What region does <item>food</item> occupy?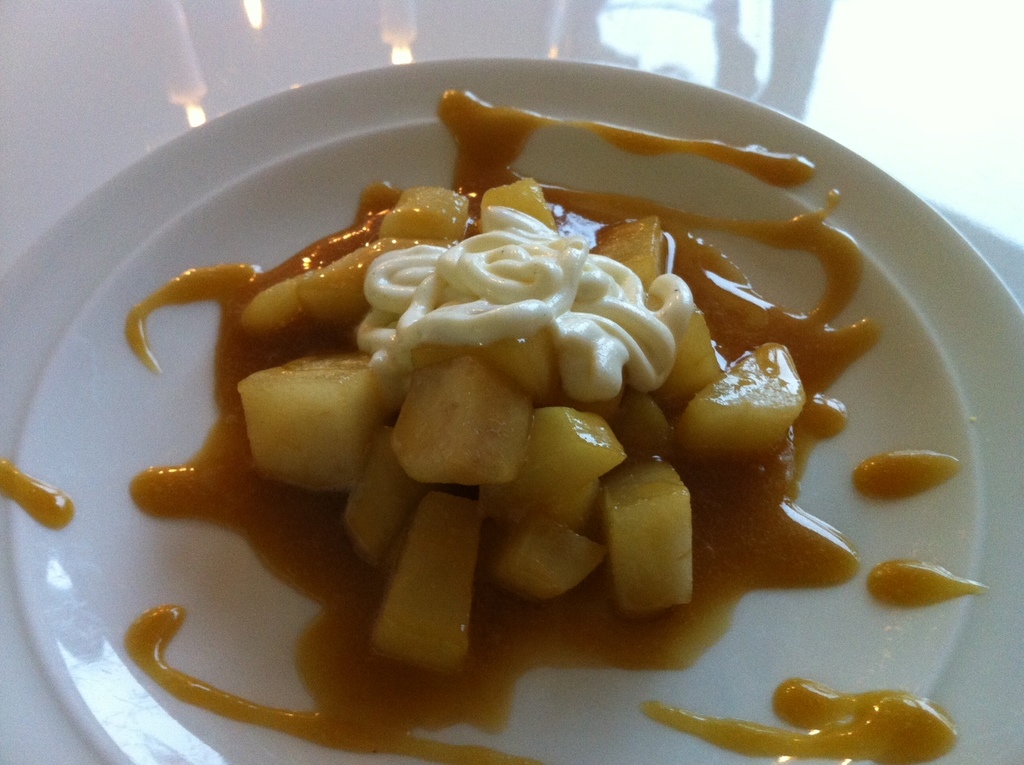
{"left": 121, "top": 81, "right": 992, "bottom": 764}.
